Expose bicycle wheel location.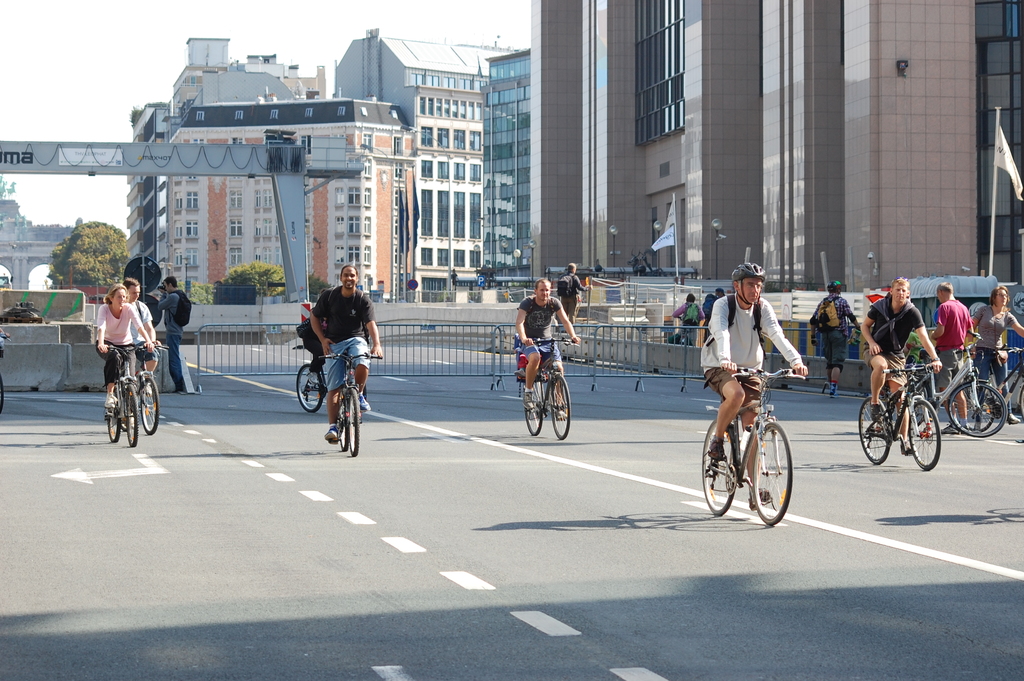
Exposed at <bbox>335, 391, 346, 450</bbox>.
